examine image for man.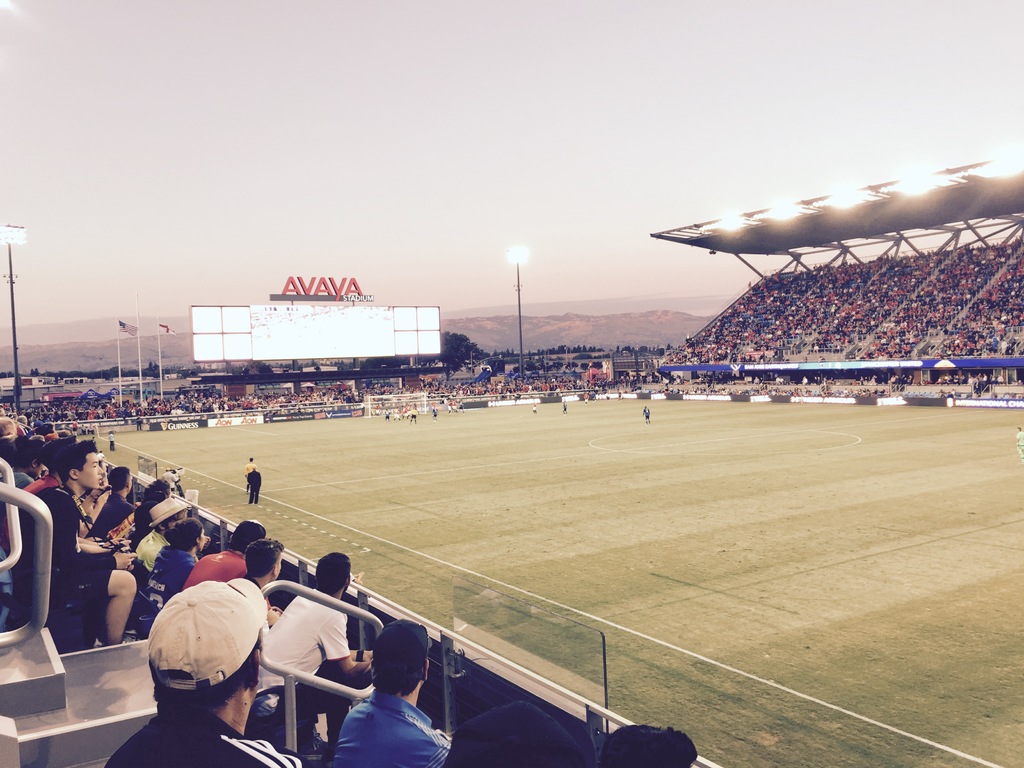
Examination result: locate(108, 428, 116, 452).
